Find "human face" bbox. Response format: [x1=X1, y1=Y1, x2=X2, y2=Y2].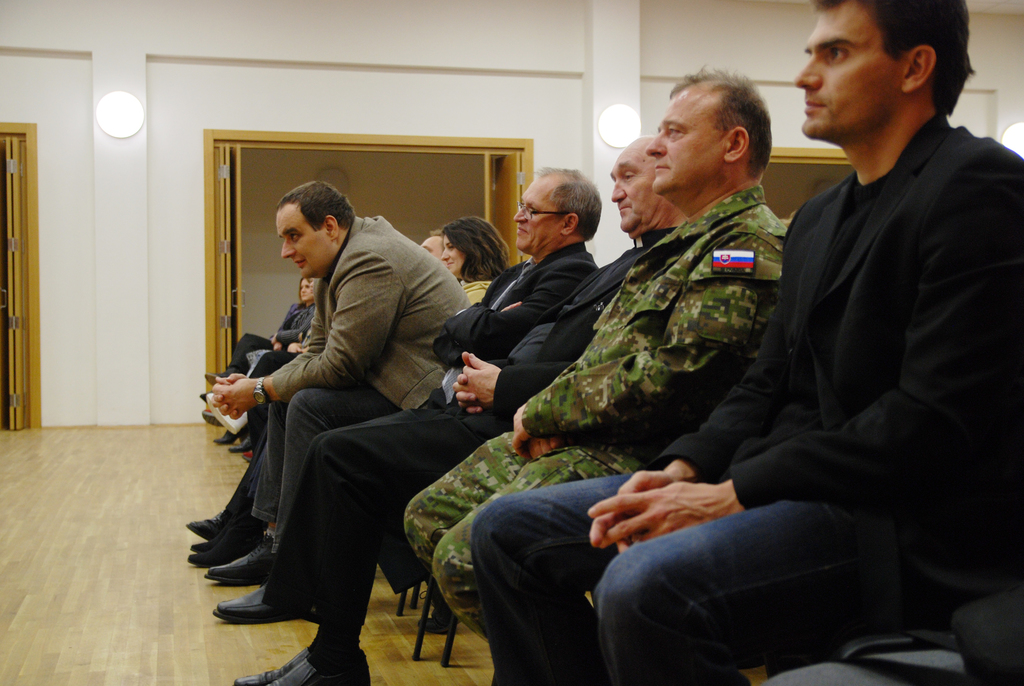
[x1=447, y1=243, x2=465, y2=273].
